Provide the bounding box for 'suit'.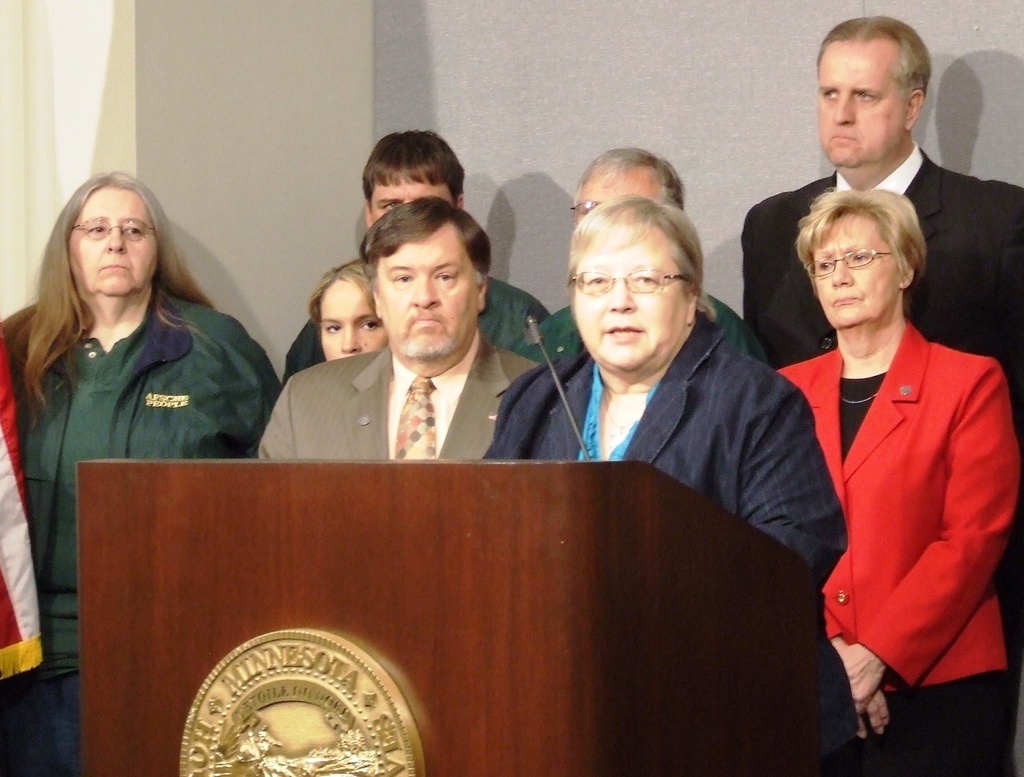
<box>262,289,533,472</box>.
